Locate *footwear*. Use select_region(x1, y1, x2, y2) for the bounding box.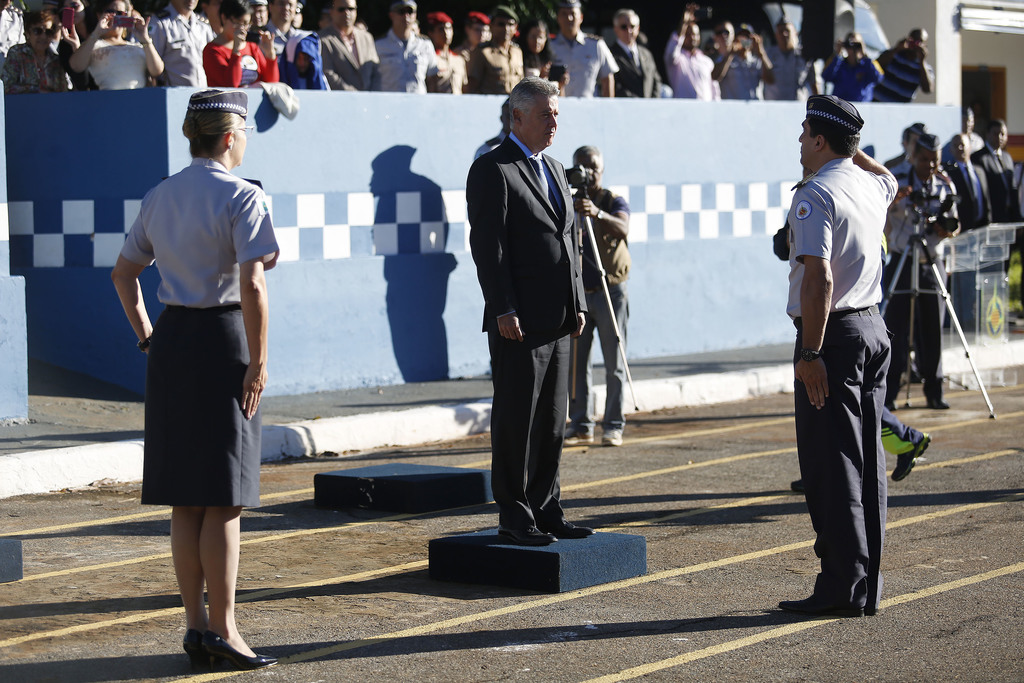
select_region(182, 629, 206, 671).
